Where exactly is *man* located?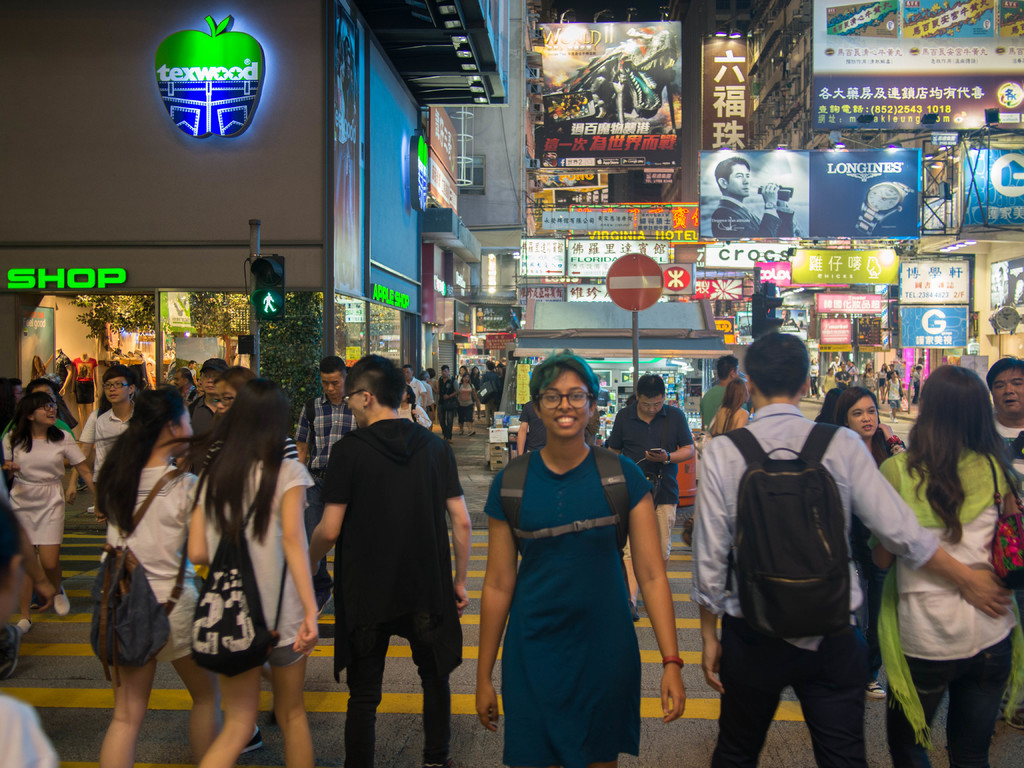
Its bounding box is 401, 368, 426, 408.
